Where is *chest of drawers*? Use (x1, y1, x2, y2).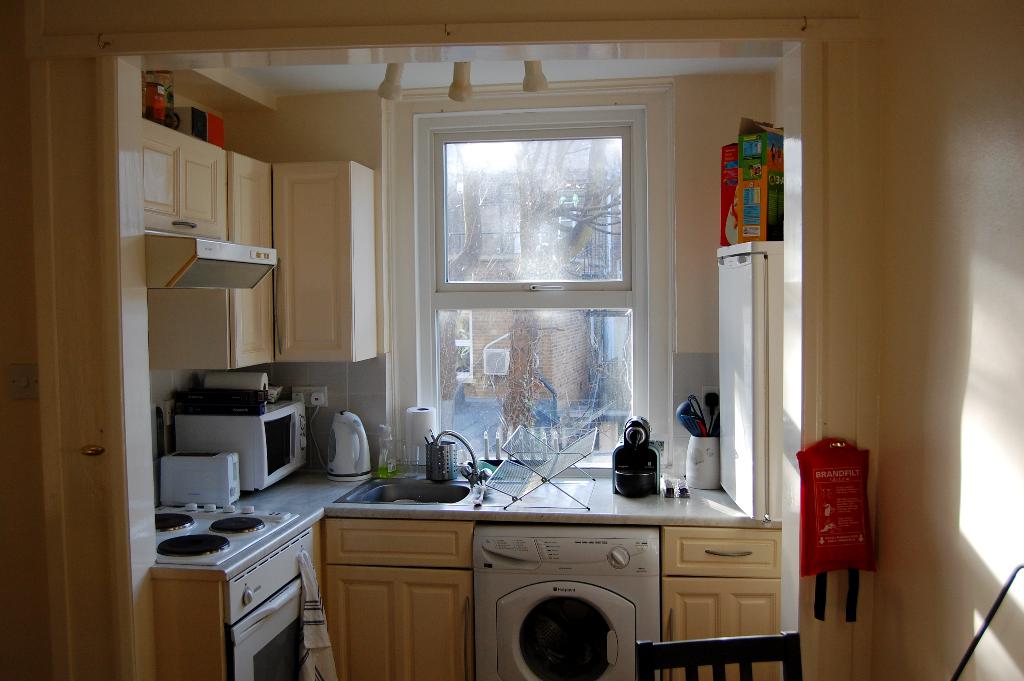
(320, 520, 477, 680).
